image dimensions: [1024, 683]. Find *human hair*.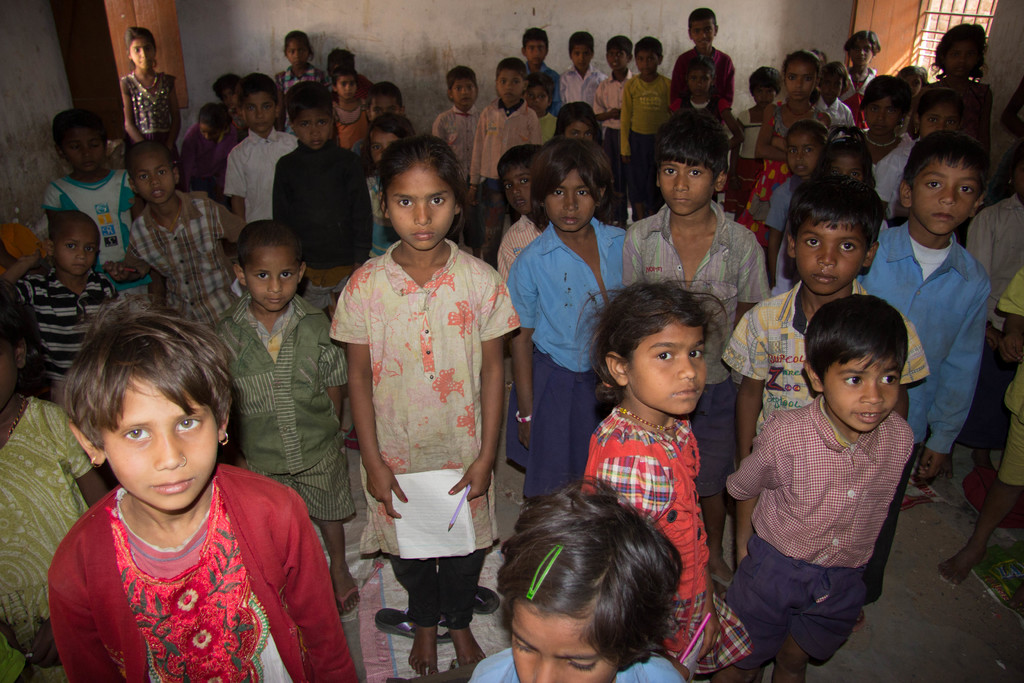
[x1=933, y1=19, x2=983, y2=76].
